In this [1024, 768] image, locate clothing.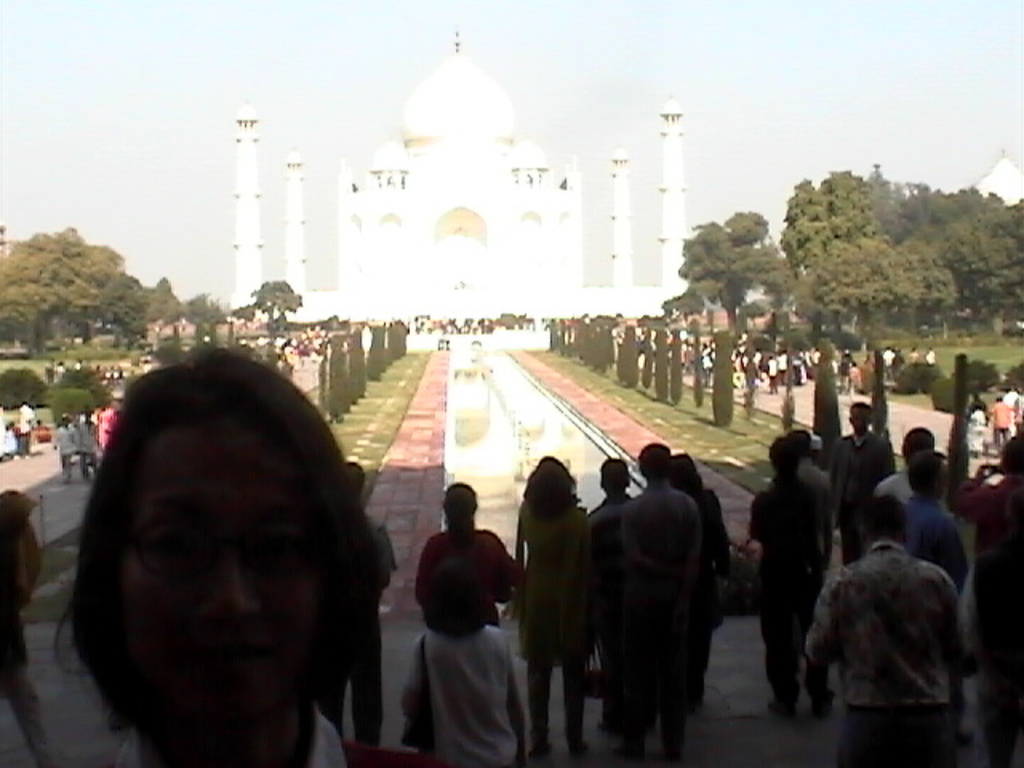
Bounding box: region(53, 416, 74, 466).
